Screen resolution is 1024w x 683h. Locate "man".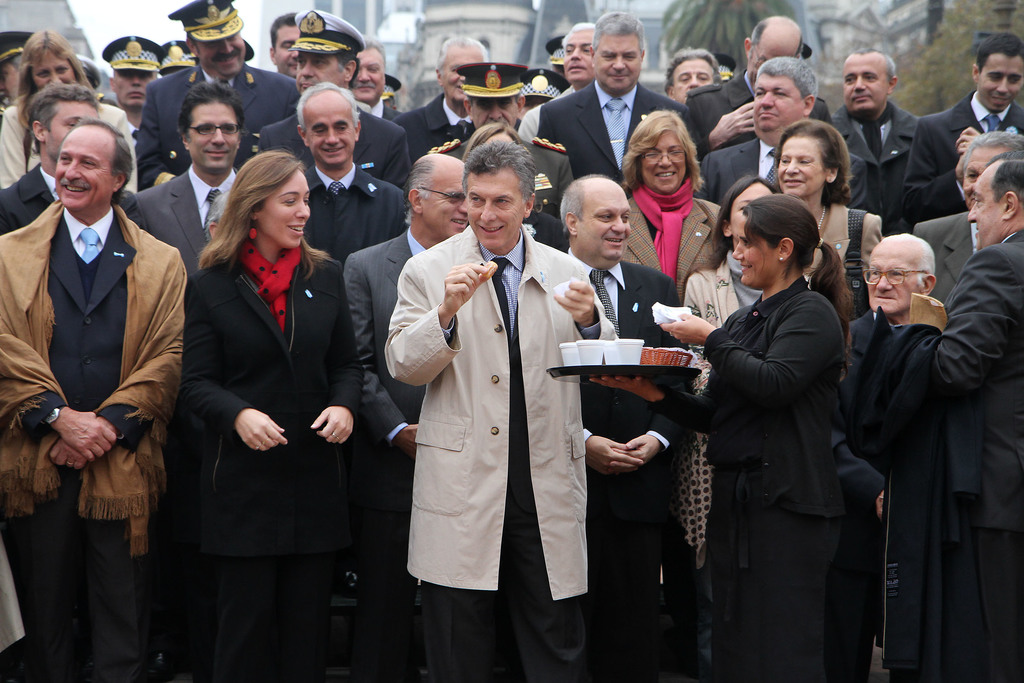
detection(0, 33, 41, 109).
